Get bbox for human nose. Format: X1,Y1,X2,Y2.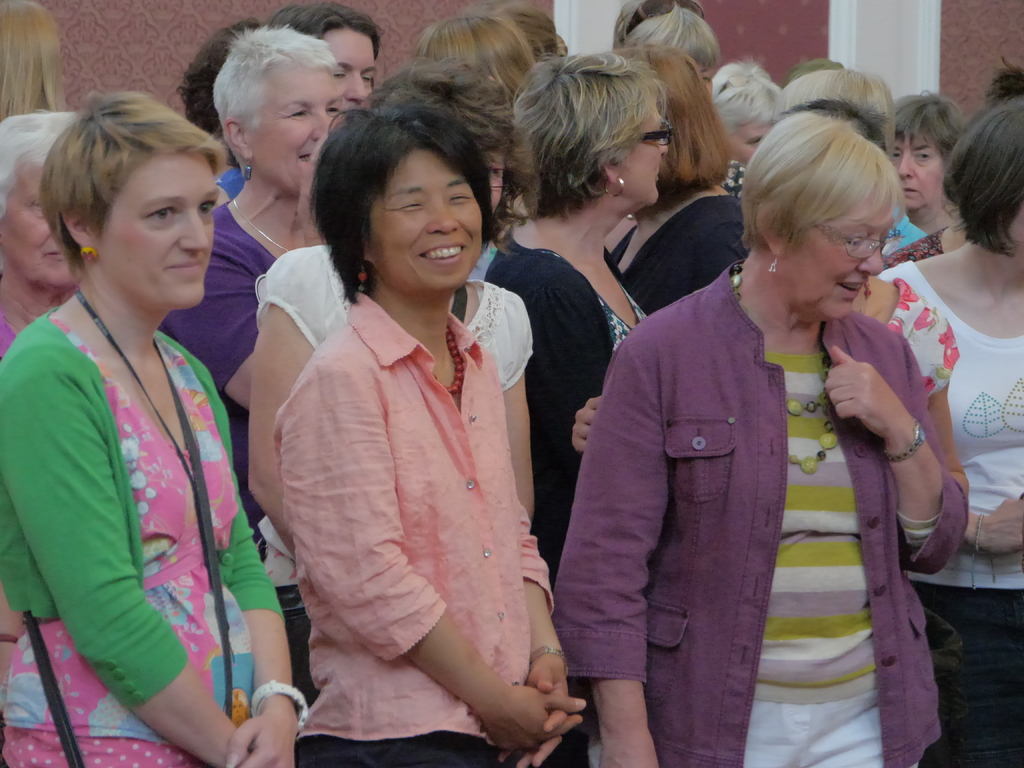
346,70,362,101.
